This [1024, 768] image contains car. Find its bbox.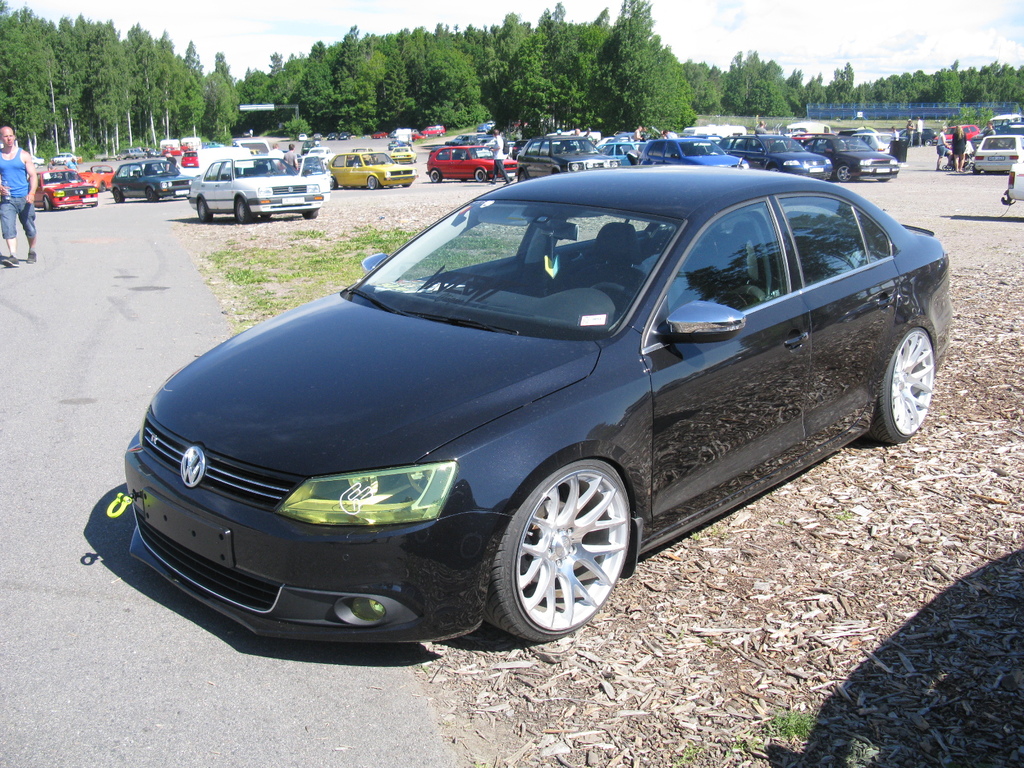
[x1=1002, y1=158, x2=1023, y2=207].
